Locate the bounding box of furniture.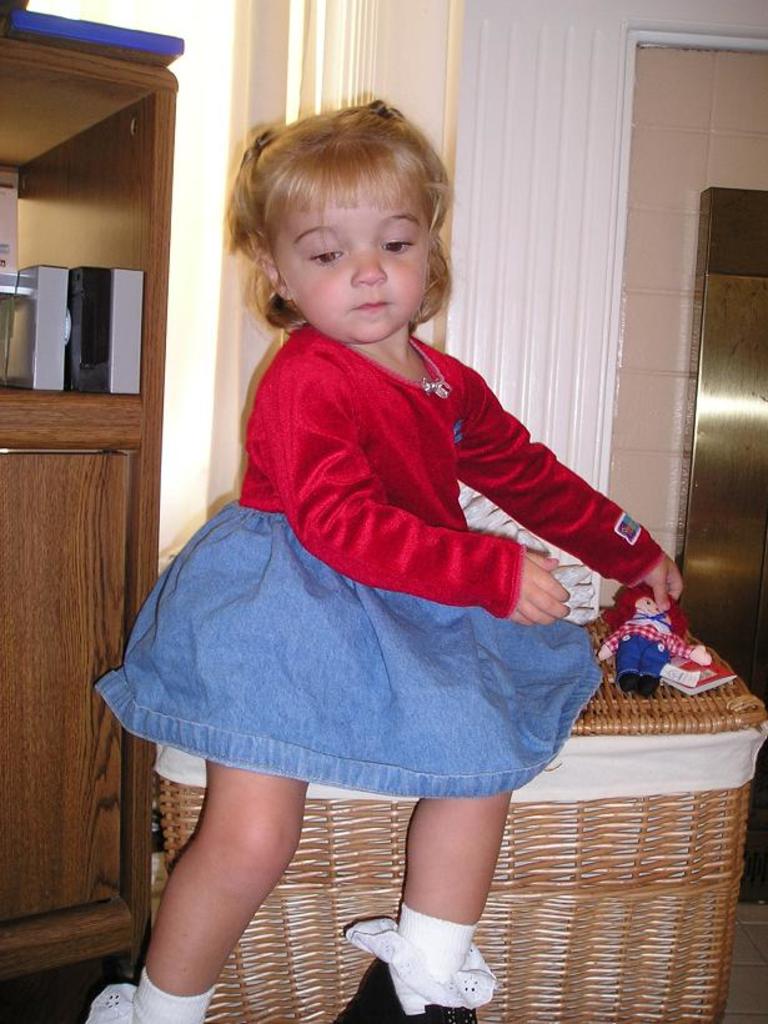
Bounding box: BBox(155, 603, 767, 1023).
